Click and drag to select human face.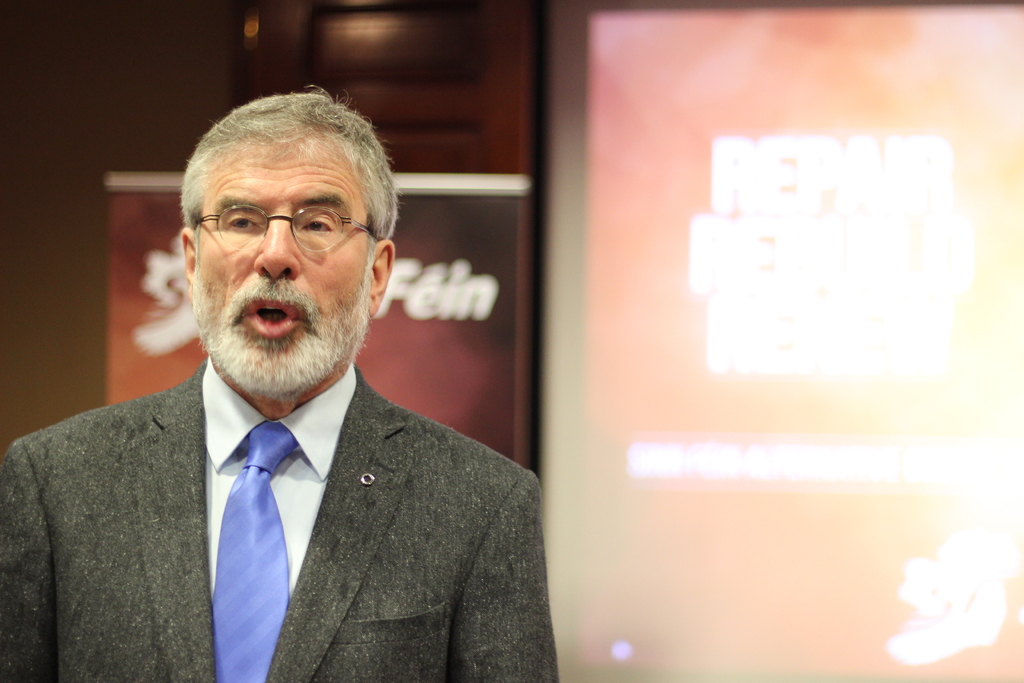
Selection: l=192, t=143, r=367, b=399.
